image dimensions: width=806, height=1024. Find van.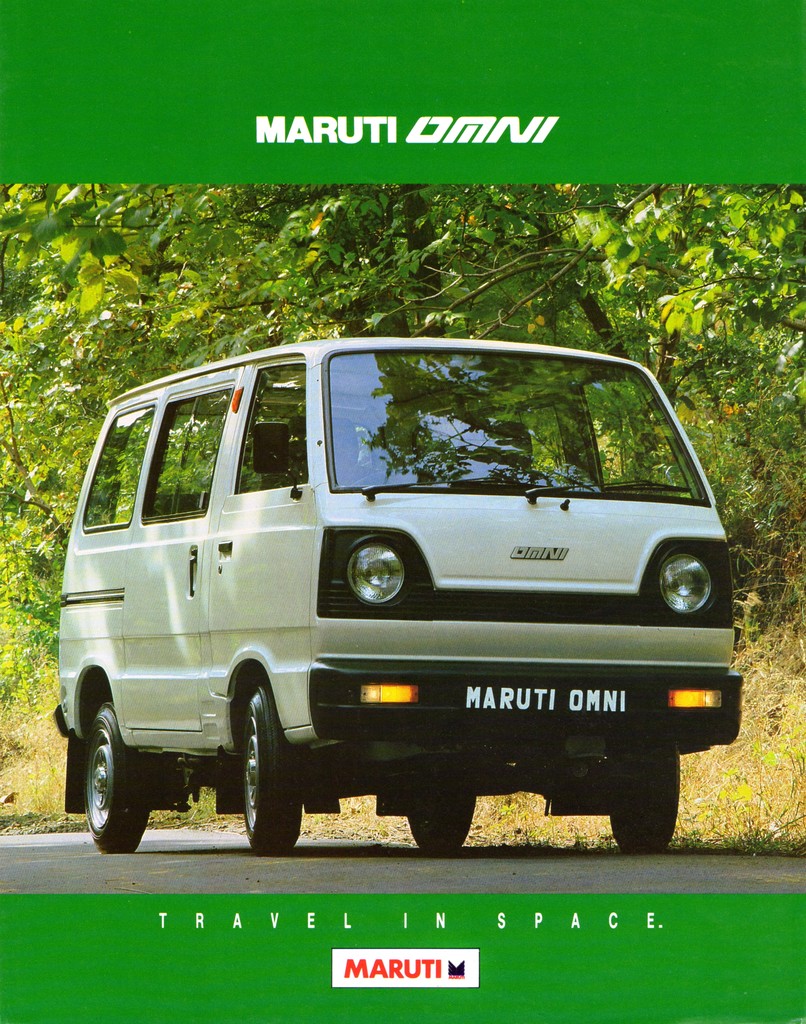
pyautogui.locateOnScreen(48, 332, 744, 853).
